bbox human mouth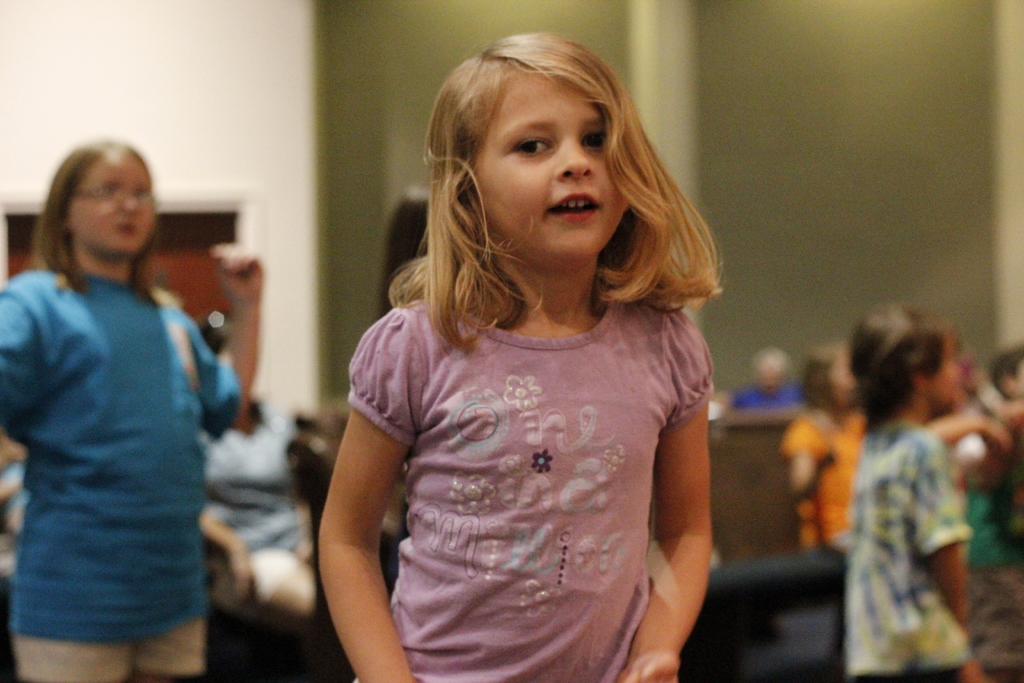
bbox=[111, 215, 144, 239]
